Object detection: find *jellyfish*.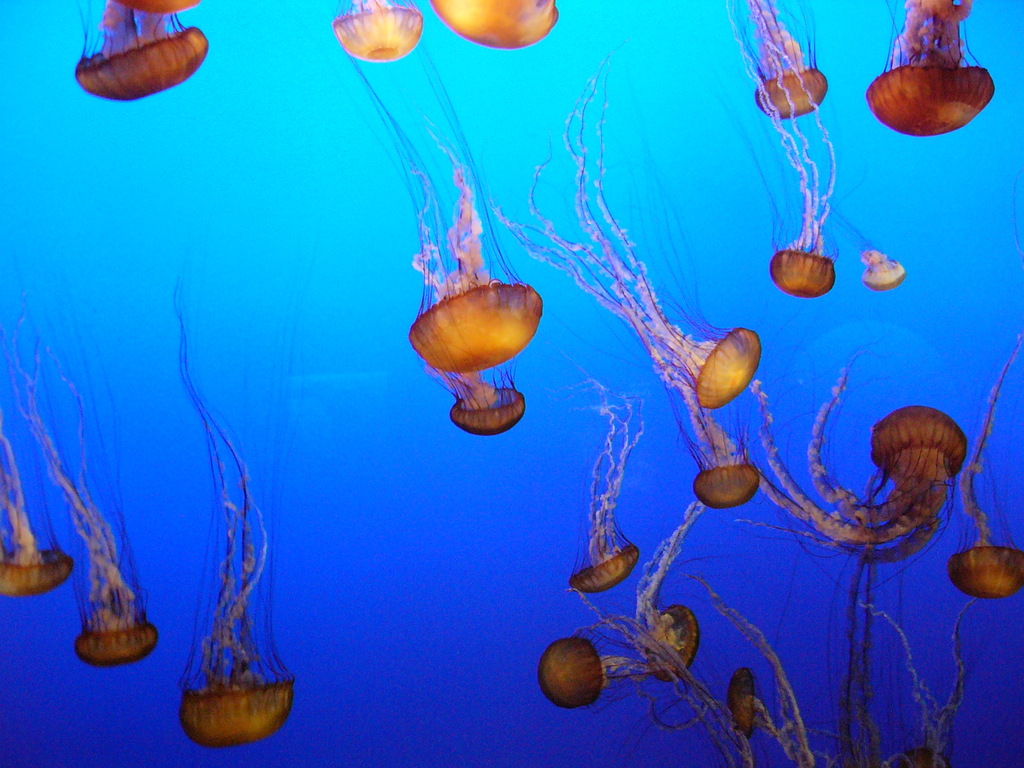
left=654, top=366, right=759, bottom=509.
